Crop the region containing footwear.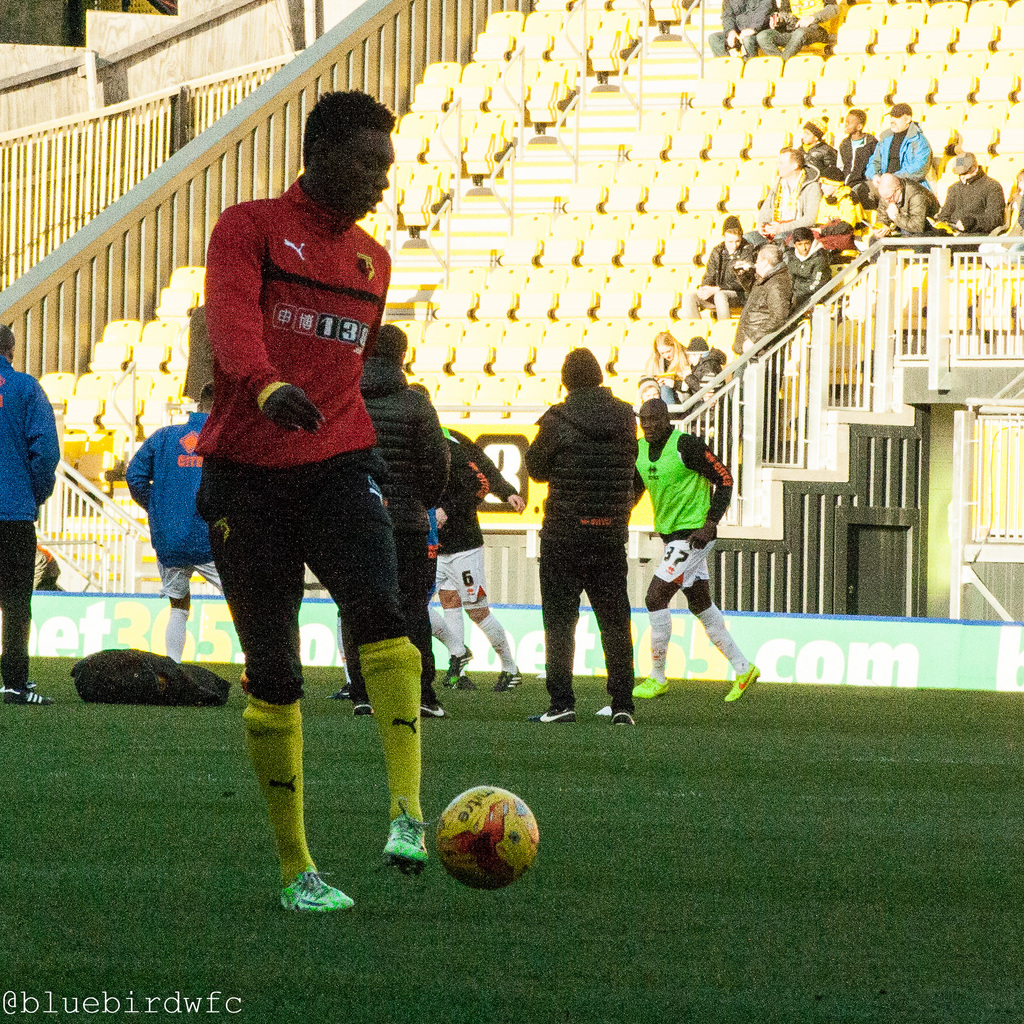
Crop region: bbox=[611, 710, 641, 724].
